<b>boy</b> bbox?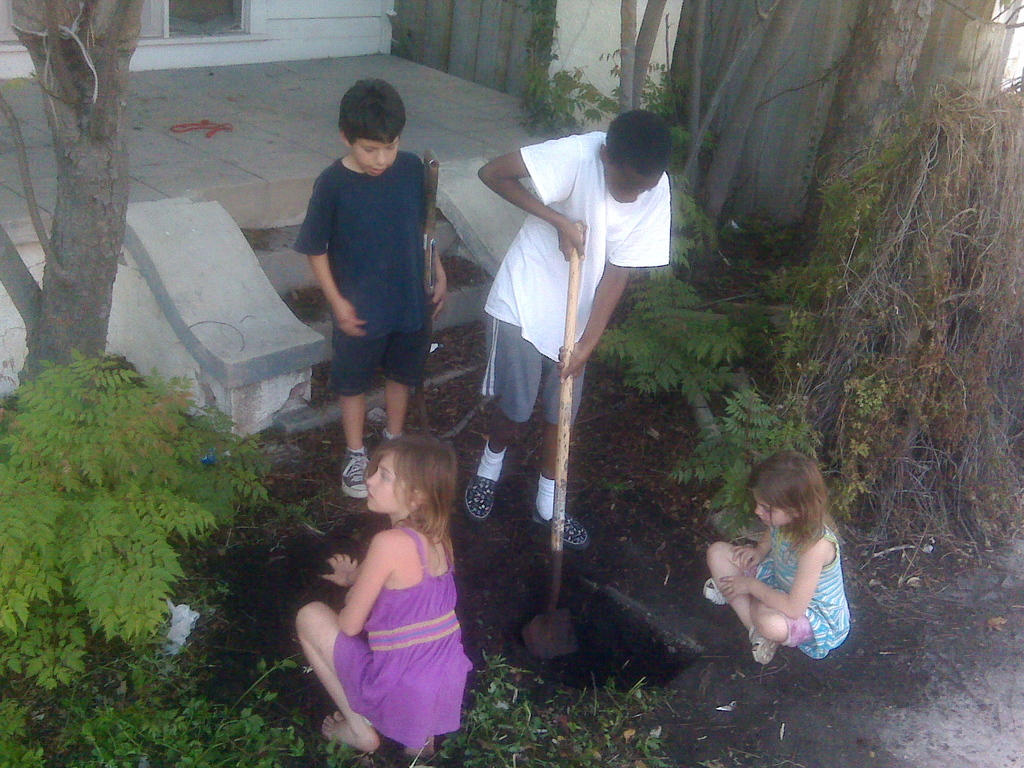
locate(460, 108, 672, 552)
